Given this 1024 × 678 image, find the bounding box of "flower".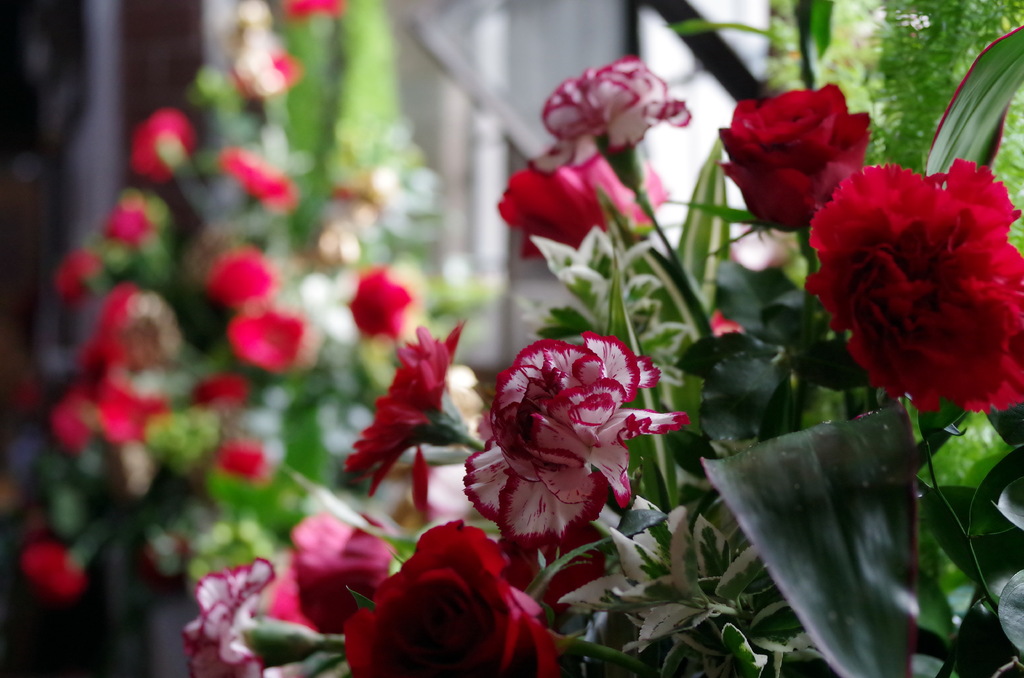
x1=530, y1=52, x2=690, y2=171.
